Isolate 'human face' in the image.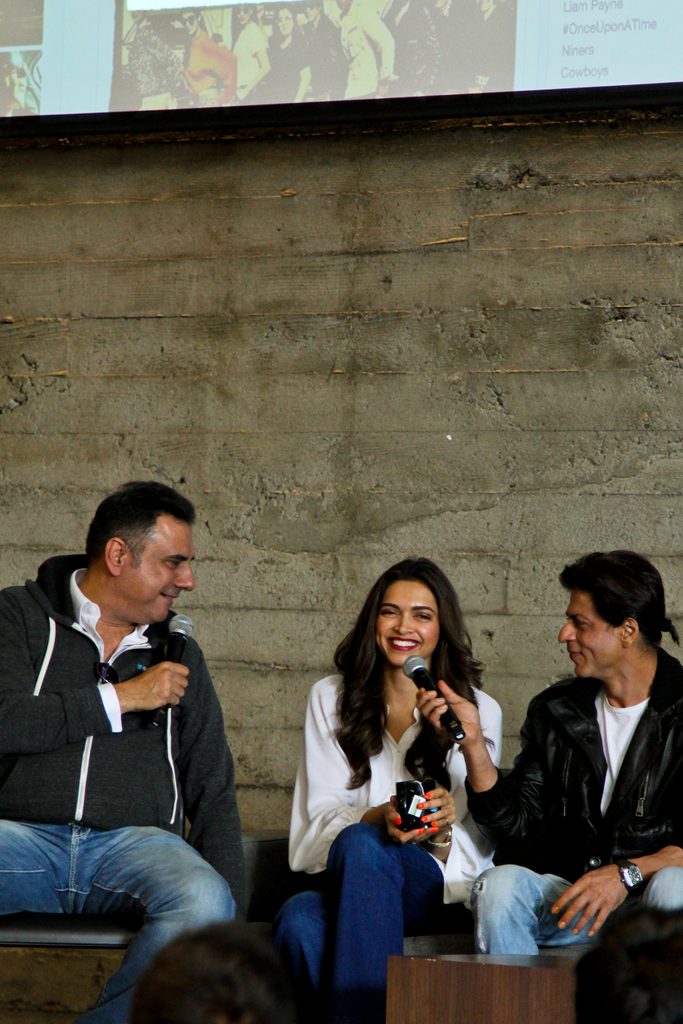
Isolated region: box(369, 586, 439, 664).
